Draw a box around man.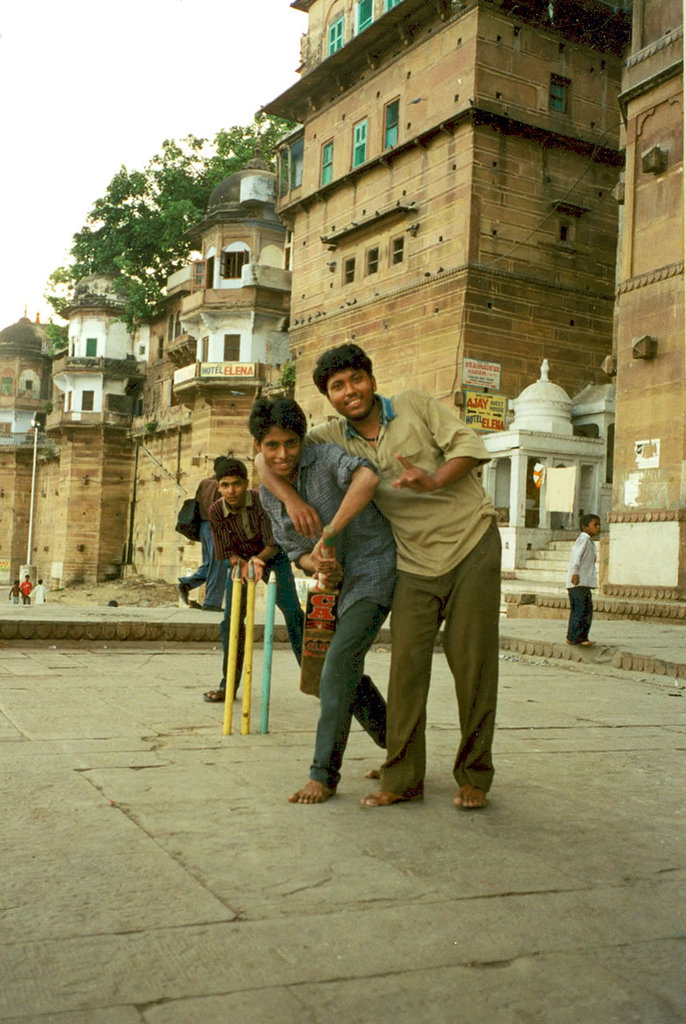
{"x1": 333, "y1": 352, "x2": 518, "y2": 821}.
